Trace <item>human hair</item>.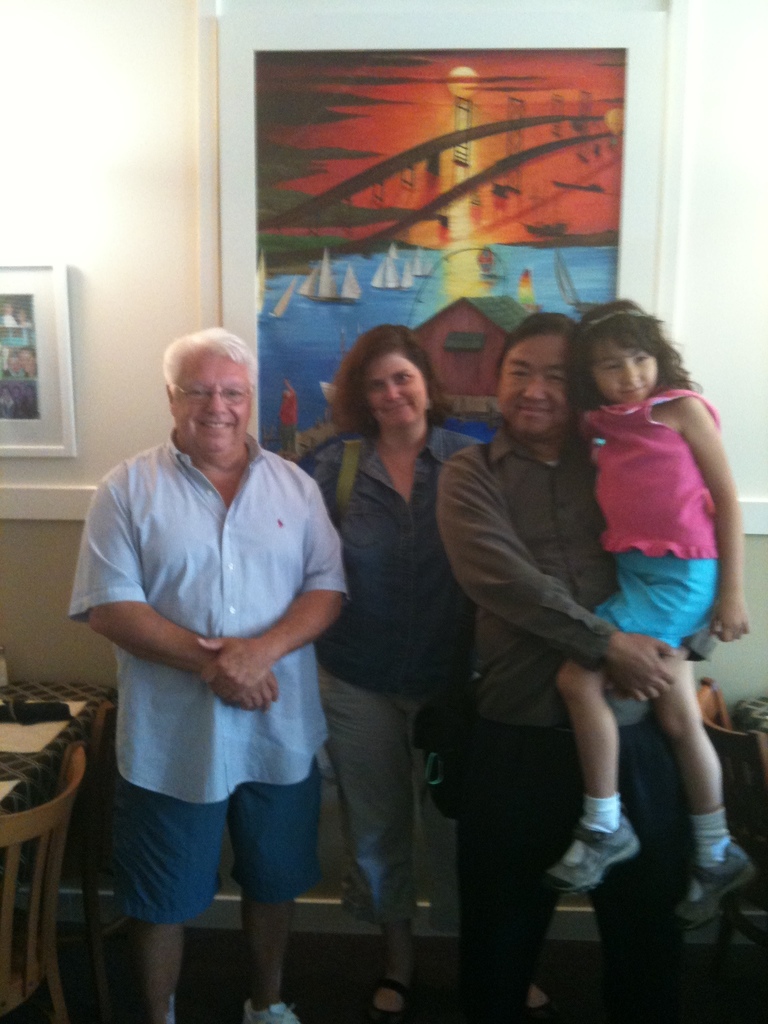
Traced to 326,324,455,436.
